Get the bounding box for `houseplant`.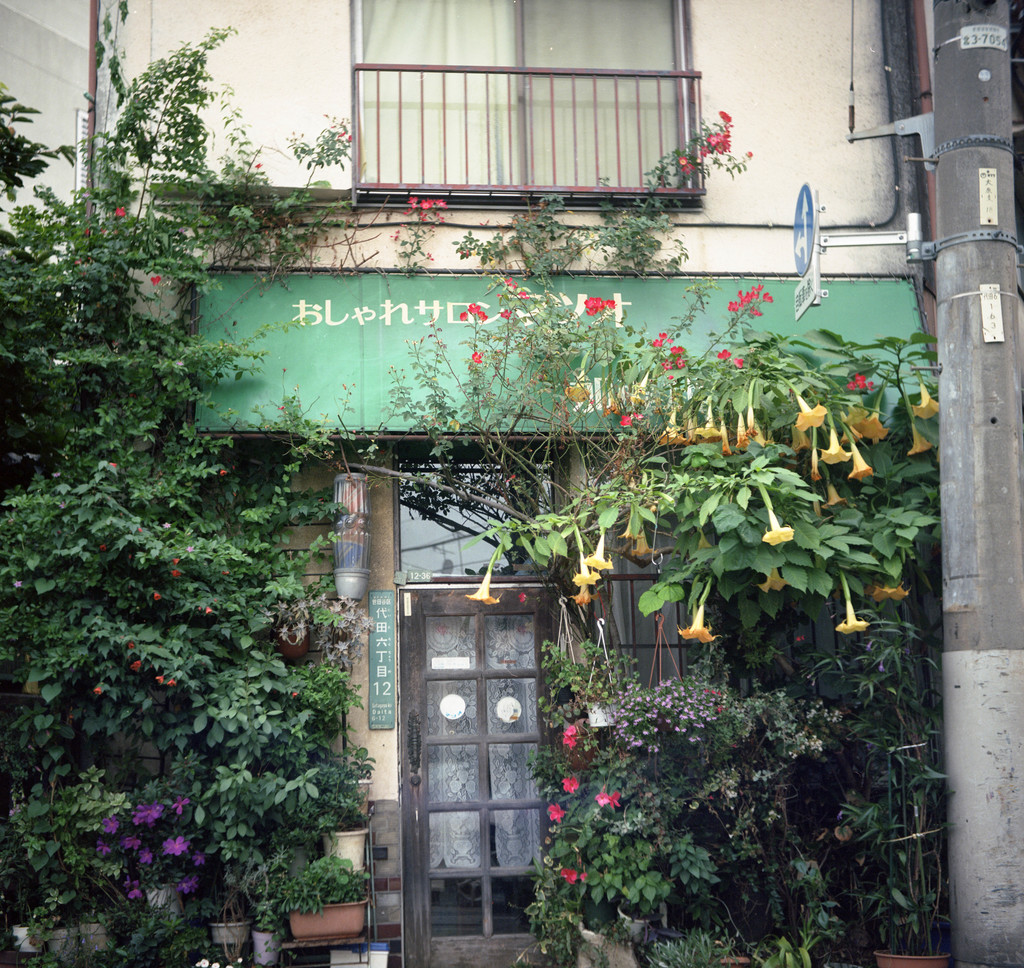
bbox=[326, 732, 384, 811].
